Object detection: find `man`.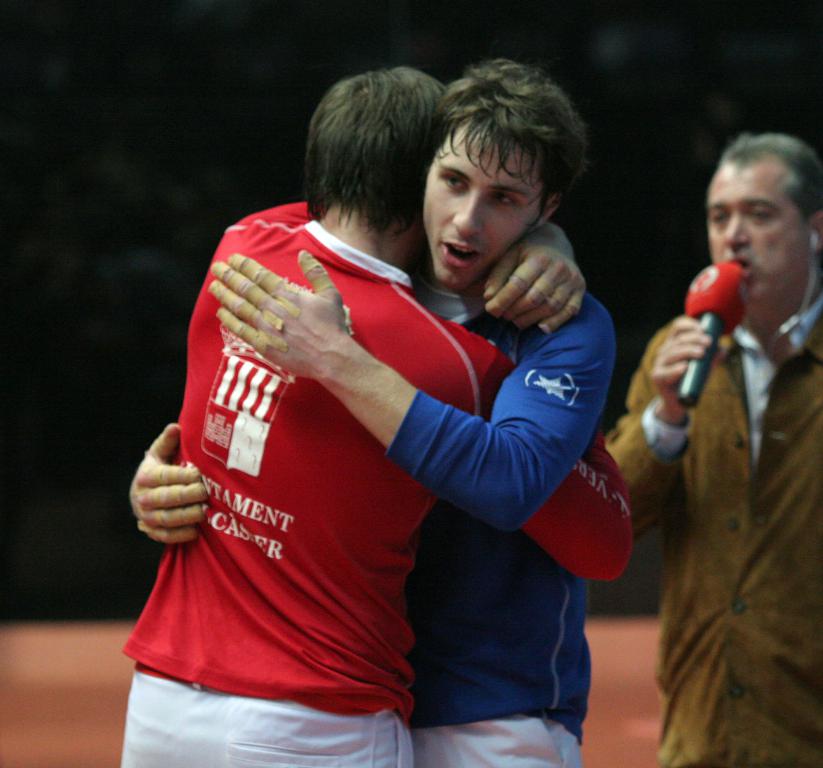
601, 133, 822, 767.
